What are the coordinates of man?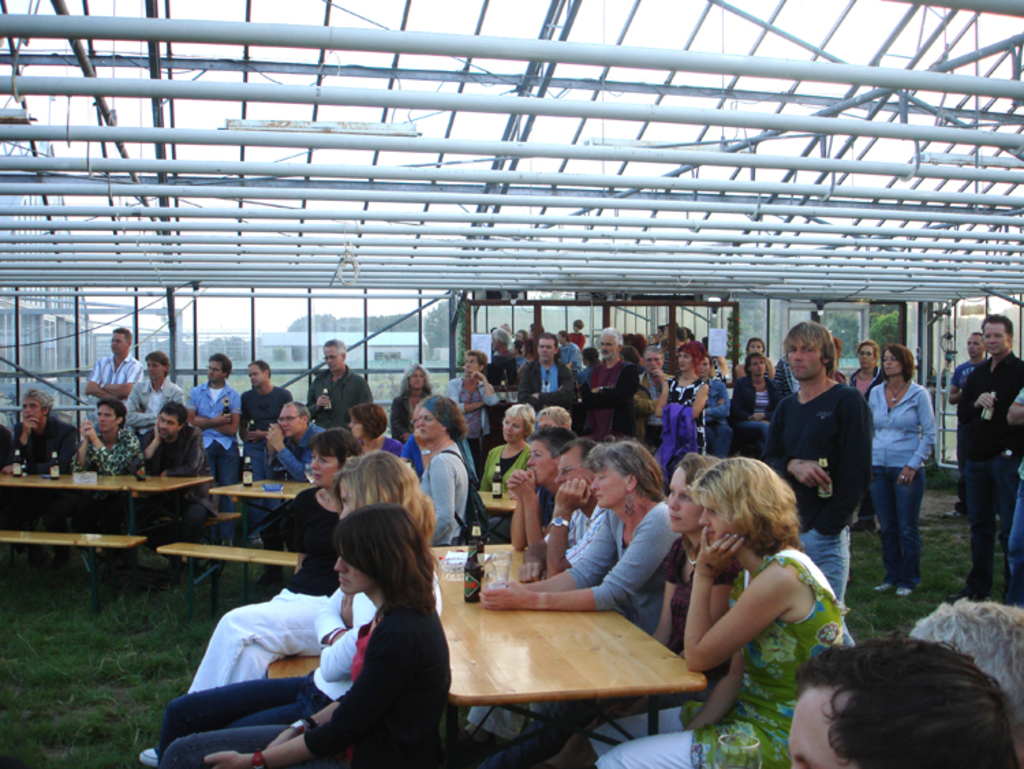
511/426/576/550.
